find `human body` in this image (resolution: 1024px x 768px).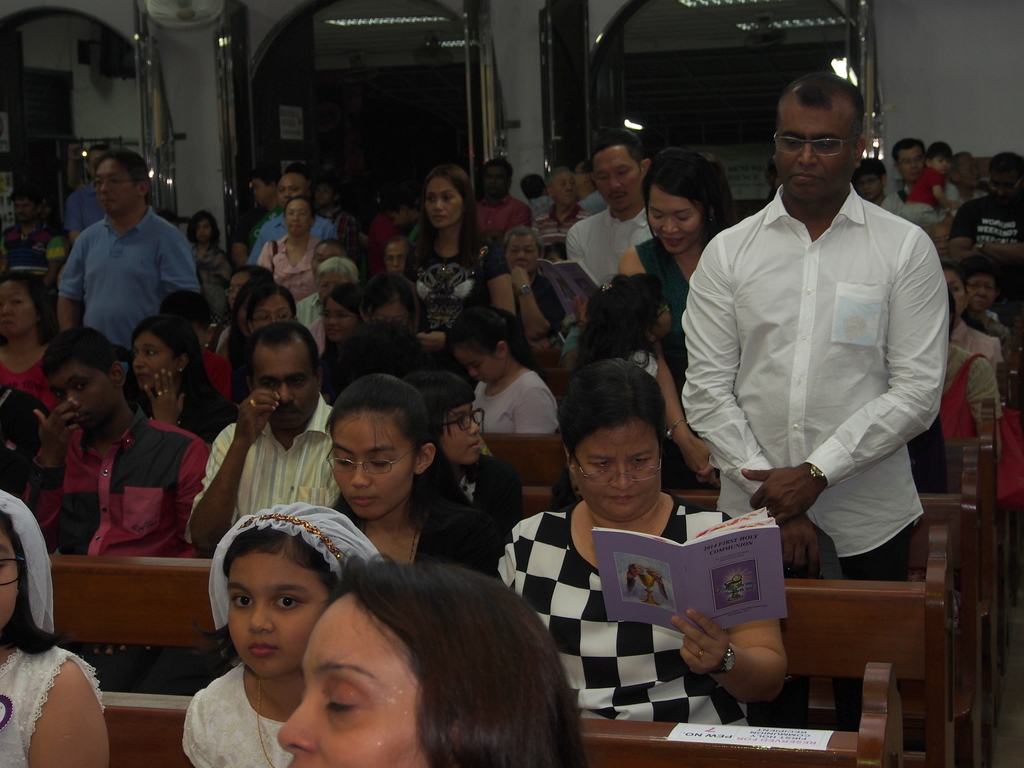
(x1=473, y1=161, x2=540, y2=240).
